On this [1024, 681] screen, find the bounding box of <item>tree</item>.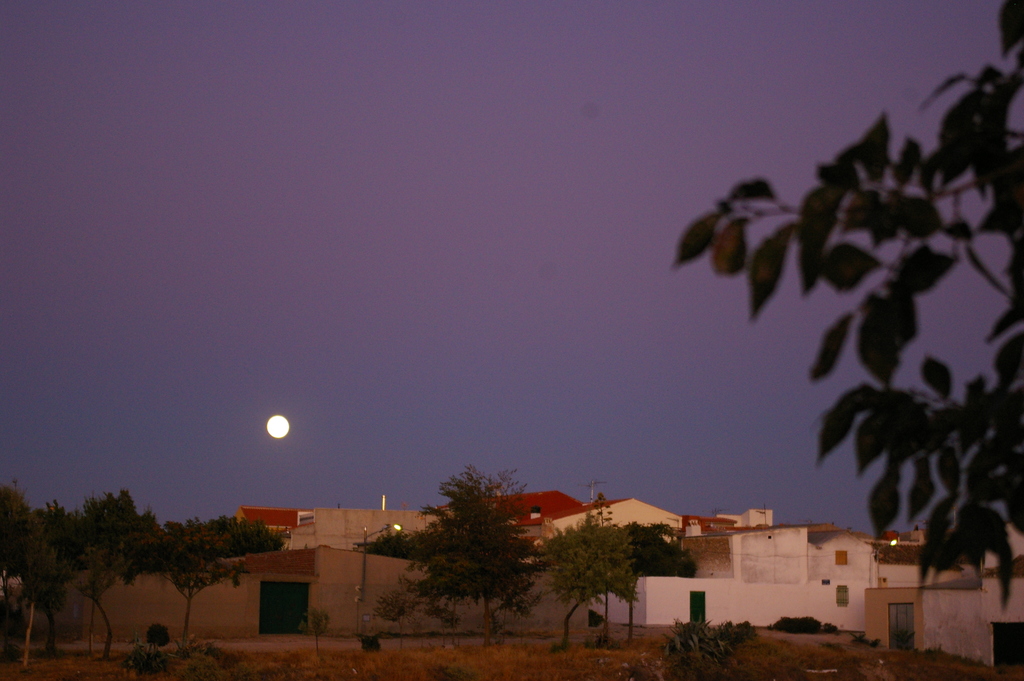
Bounding box: l=210, t=509, r=305, b=550.
